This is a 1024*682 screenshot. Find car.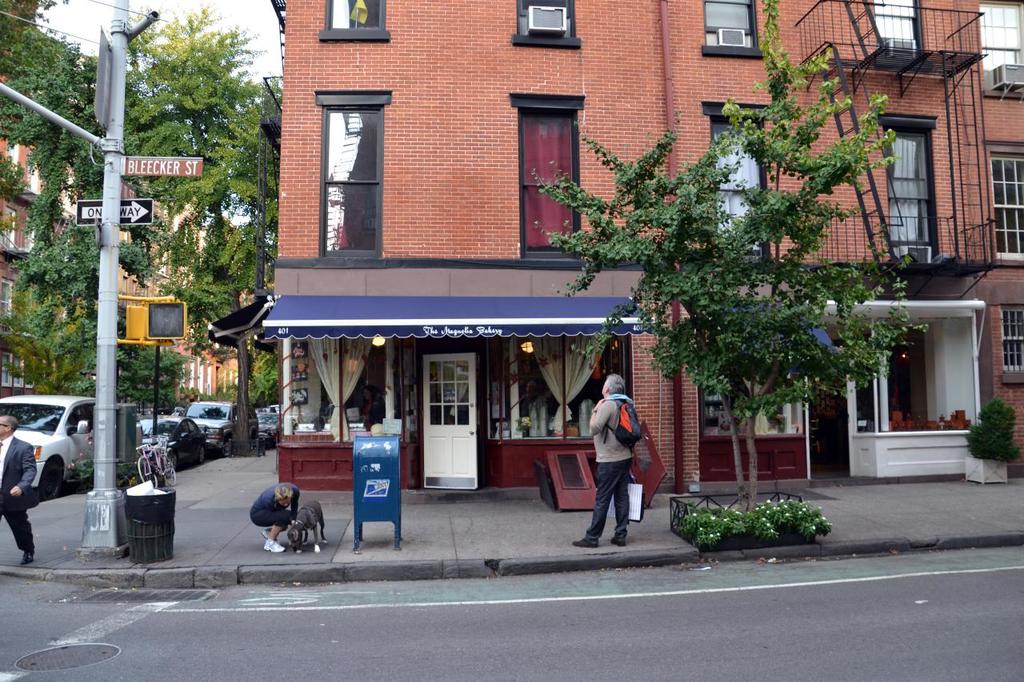
Bounding box: {"x1": 256, "y1": 411, "x2": 290, "y2": 452}.
